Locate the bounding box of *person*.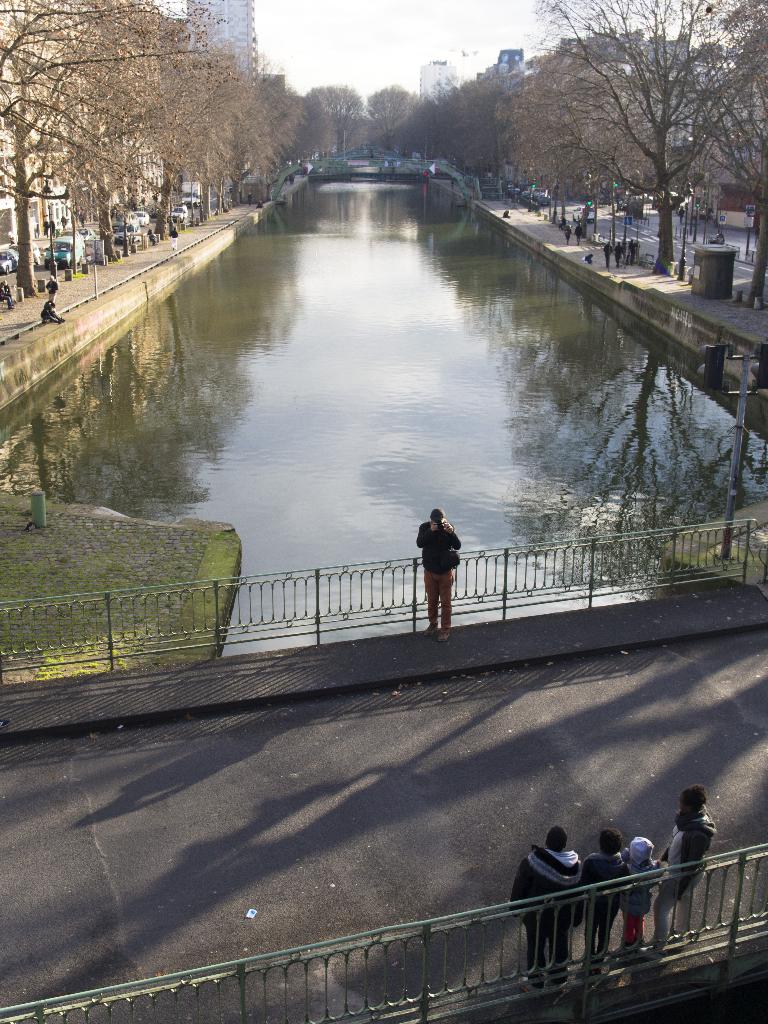
Bounding box: rect(648, 781, 717, 956).
